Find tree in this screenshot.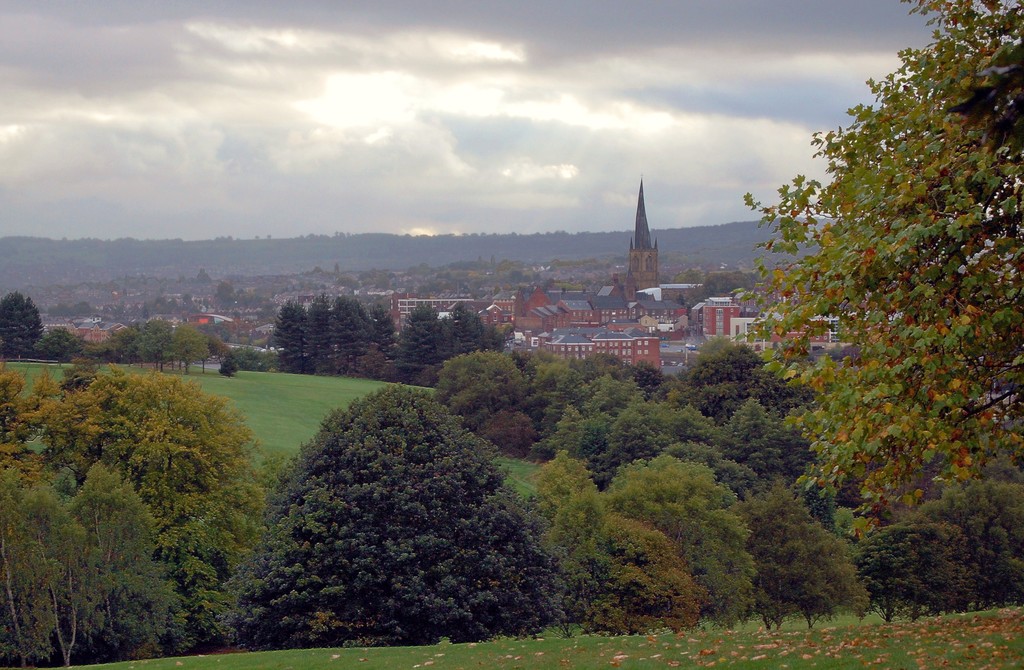
The bounding box for tree is <bbox>0, 463, 90, 669</bbox>.
